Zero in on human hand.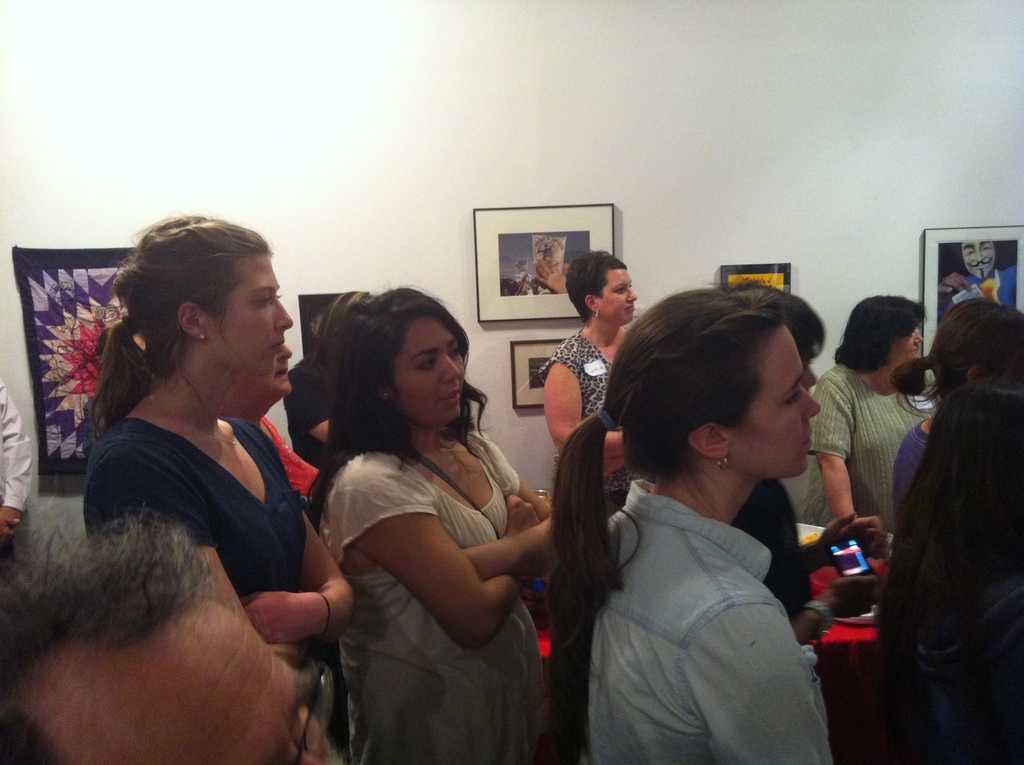
Zeroed in: pyautogui.locateOnScreen(251, 563, 335, 672).
